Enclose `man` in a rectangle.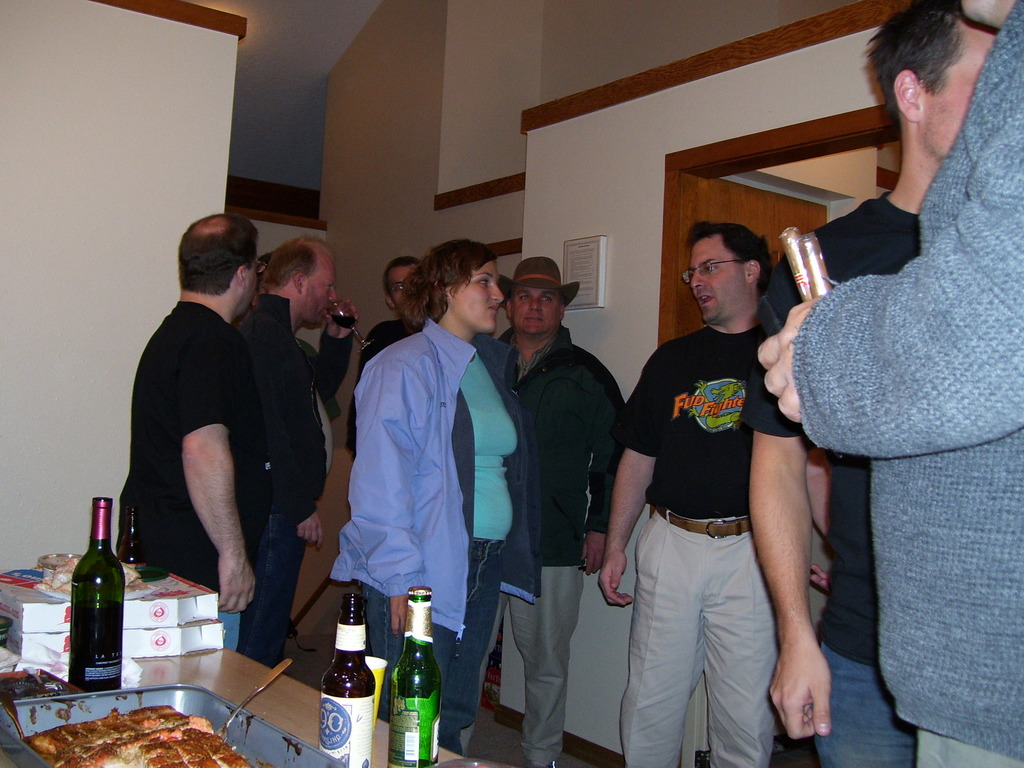
{"x1": 597, "y1": 218, "x2": 772, "y2": 767}.
